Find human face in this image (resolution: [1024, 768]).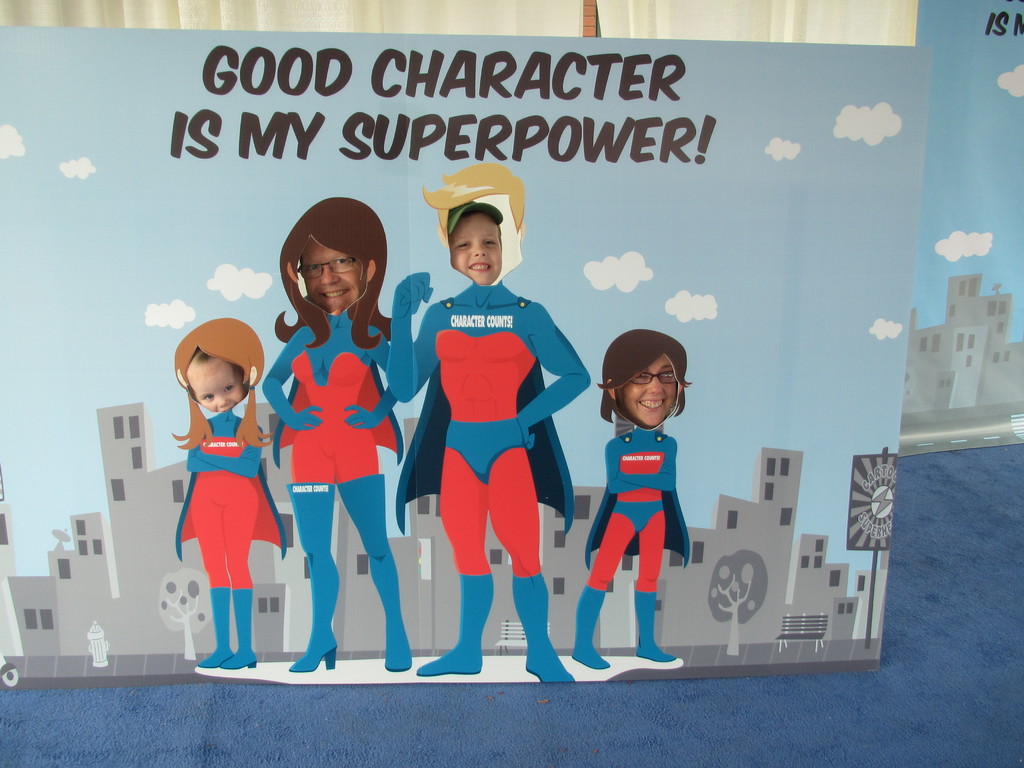
bbox(617, 353, 674, 428).
